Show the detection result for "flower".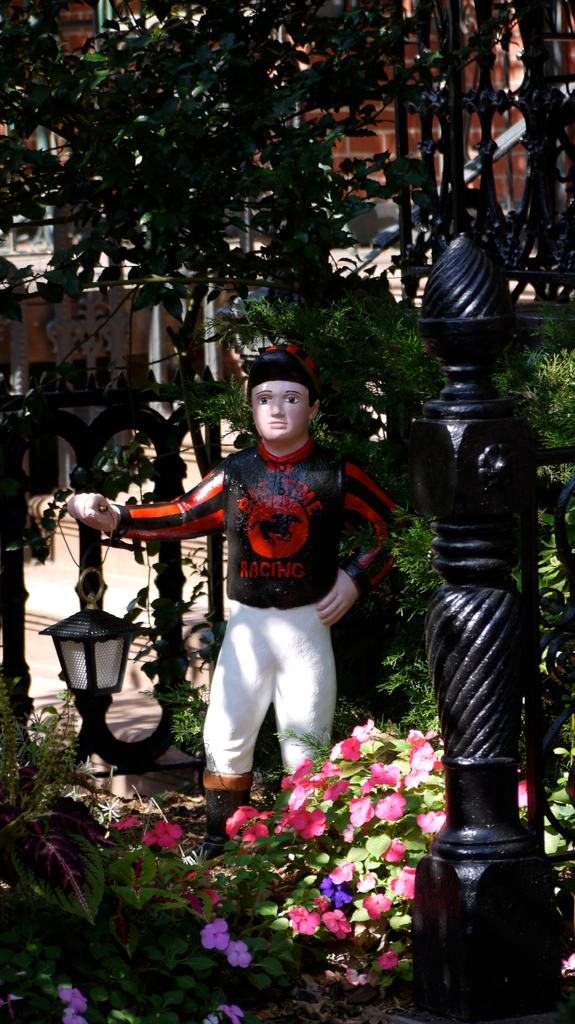
x1=230, y1=938, x2=253, y2=970.
